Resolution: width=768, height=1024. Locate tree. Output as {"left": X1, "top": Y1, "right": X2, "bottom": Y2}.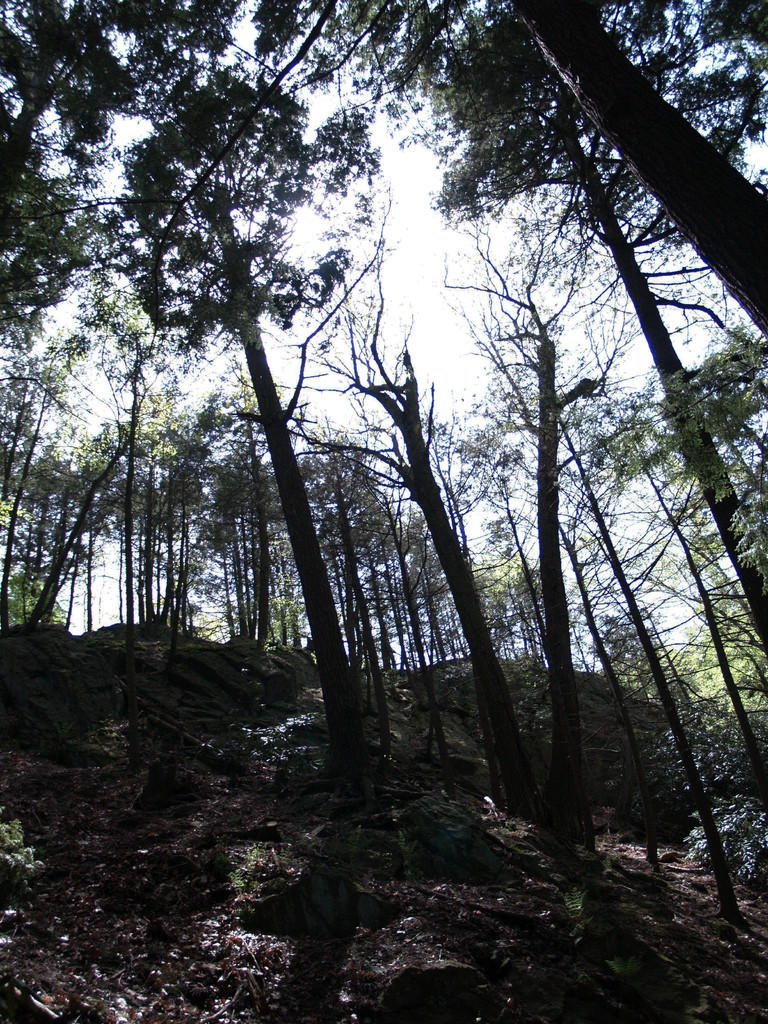
{"left": 84, "top": 77, "right": 380, "bottom": 796}.
